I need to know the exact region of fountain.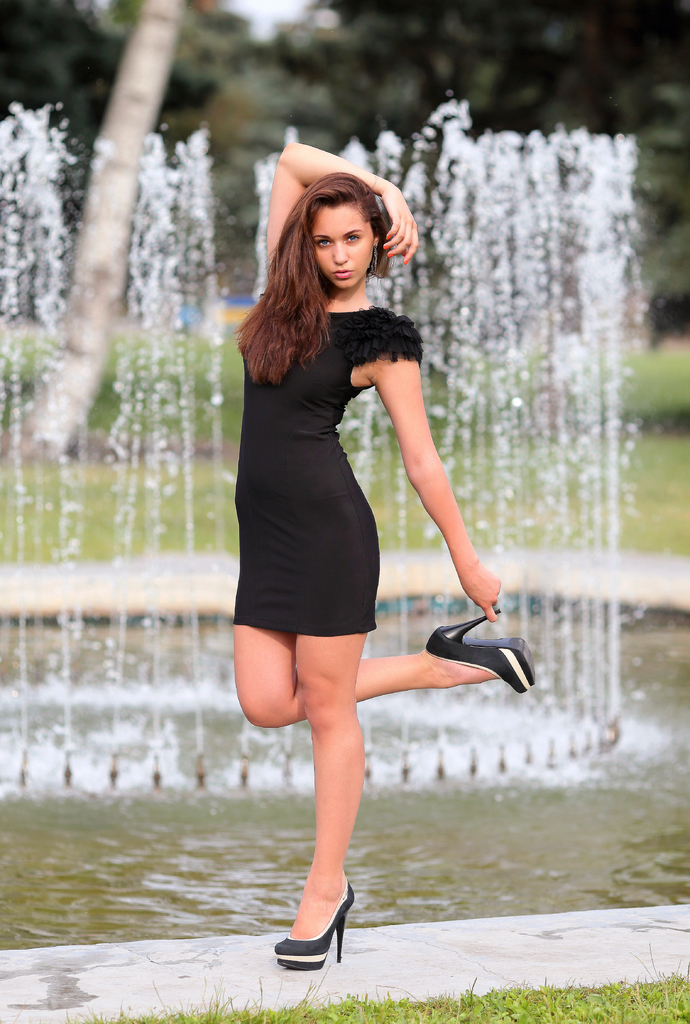
Region: Rect(0, 90, 689, 1016).
